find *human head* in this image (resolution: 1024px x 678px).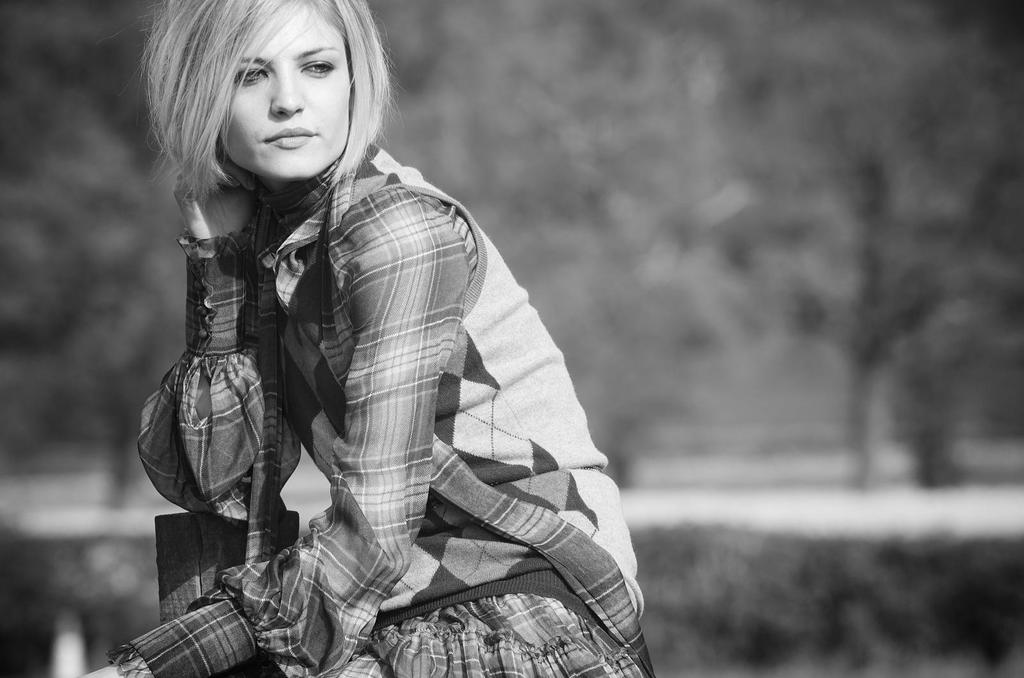
153:4:390:157.
